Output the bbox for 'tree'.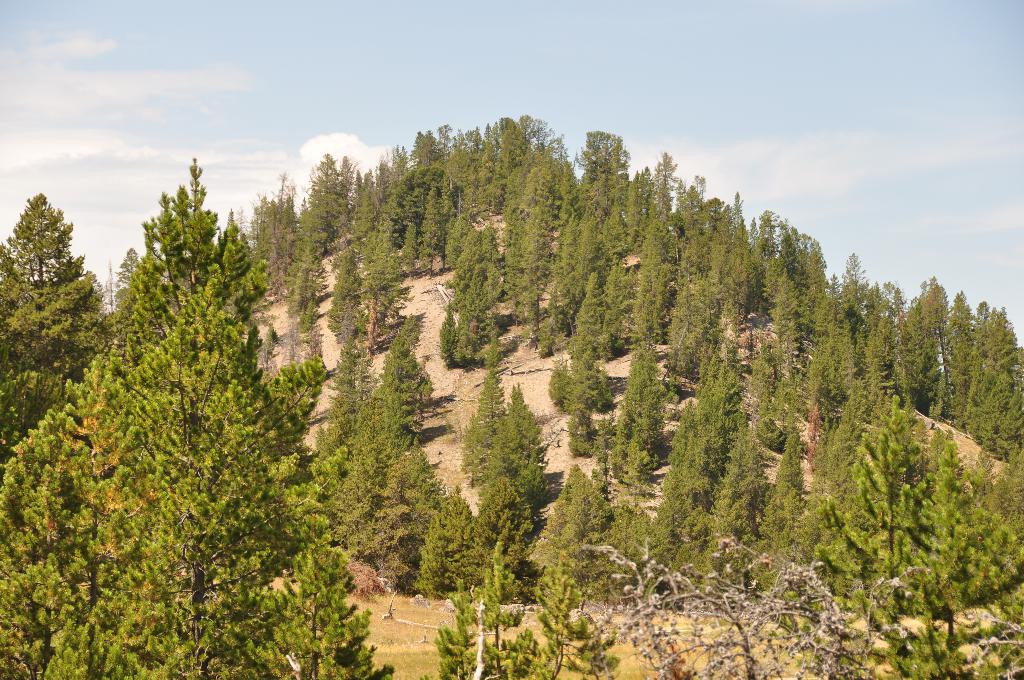
[824, 261, 871, 387].
